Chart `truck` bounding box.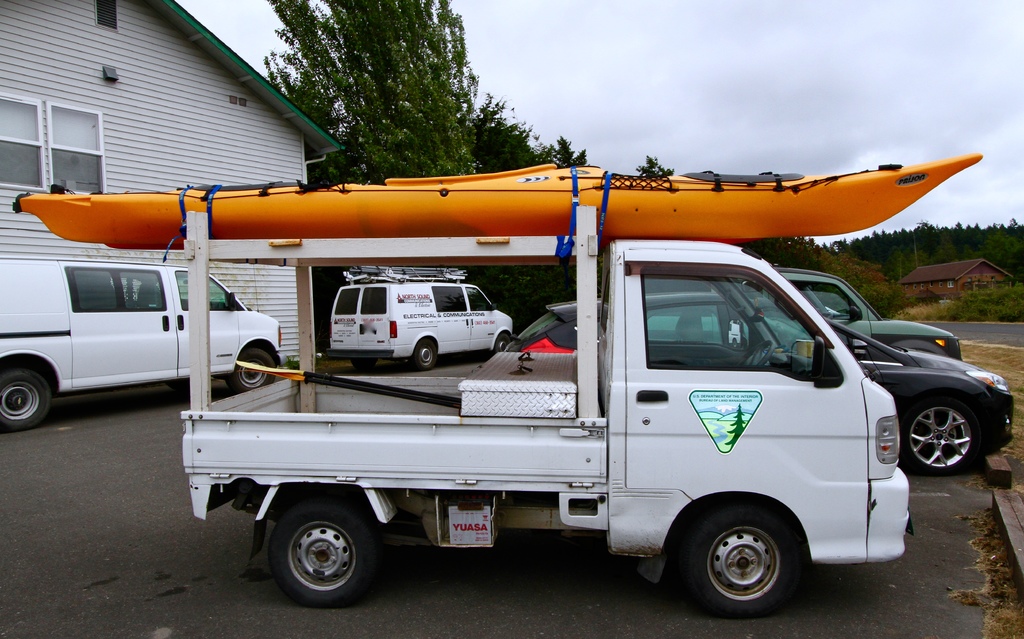
Charted: 145:192:938:619.
